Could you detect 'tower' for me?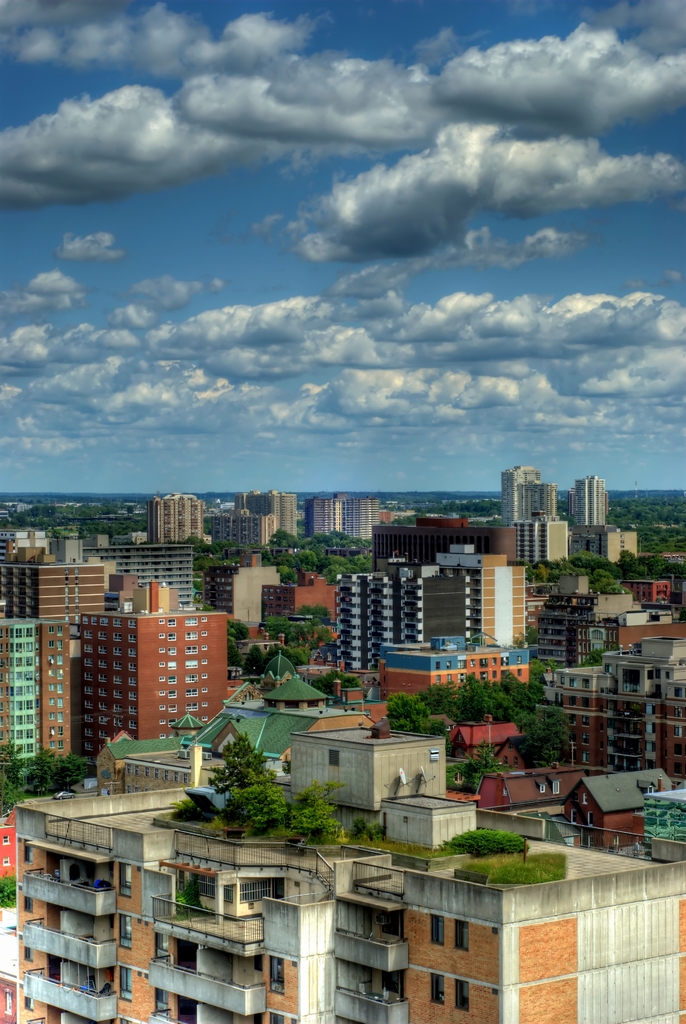
Detection result: (0,525,113,669).
